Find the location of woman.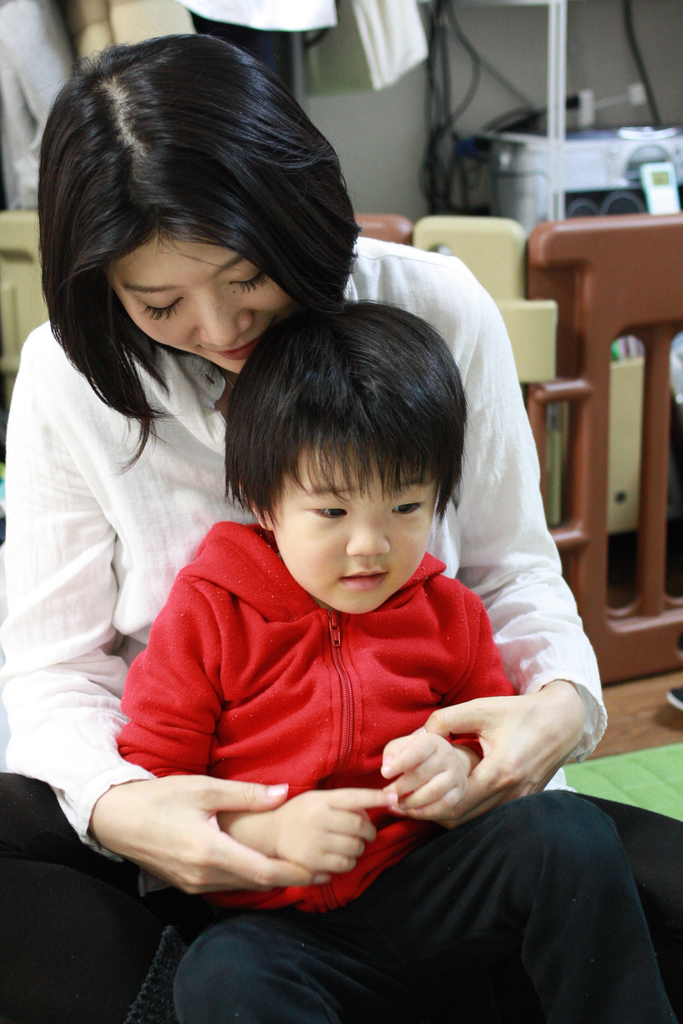
Location: x1=0, y1=26, x2=682, y2=1023.
